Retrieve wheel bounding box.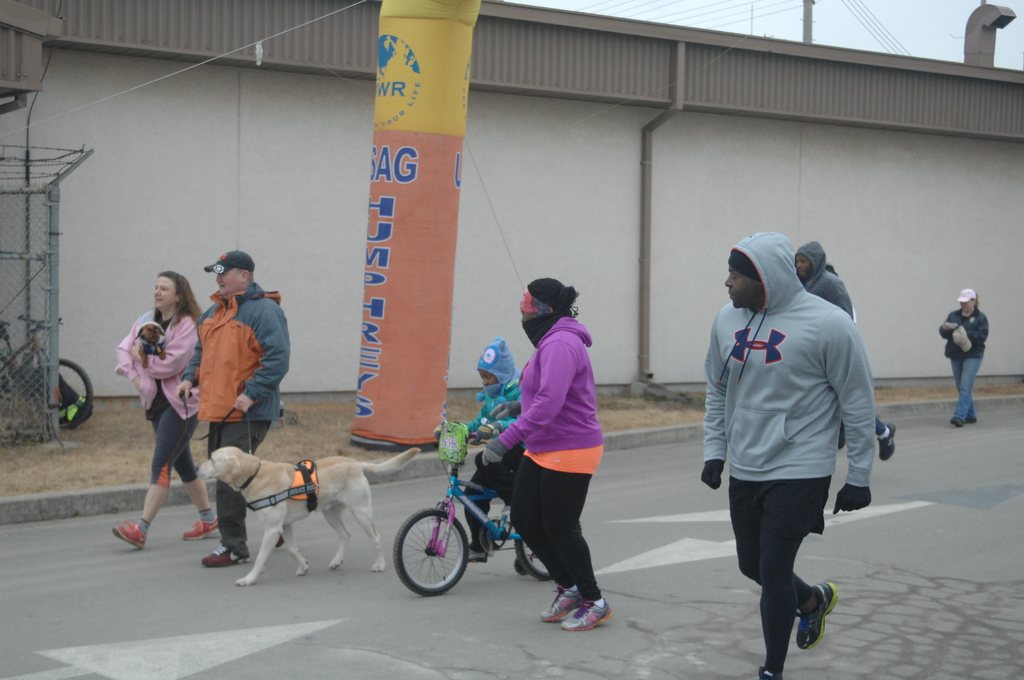
Bounding box: [left=36, top=359, right=93, bottom=430].
